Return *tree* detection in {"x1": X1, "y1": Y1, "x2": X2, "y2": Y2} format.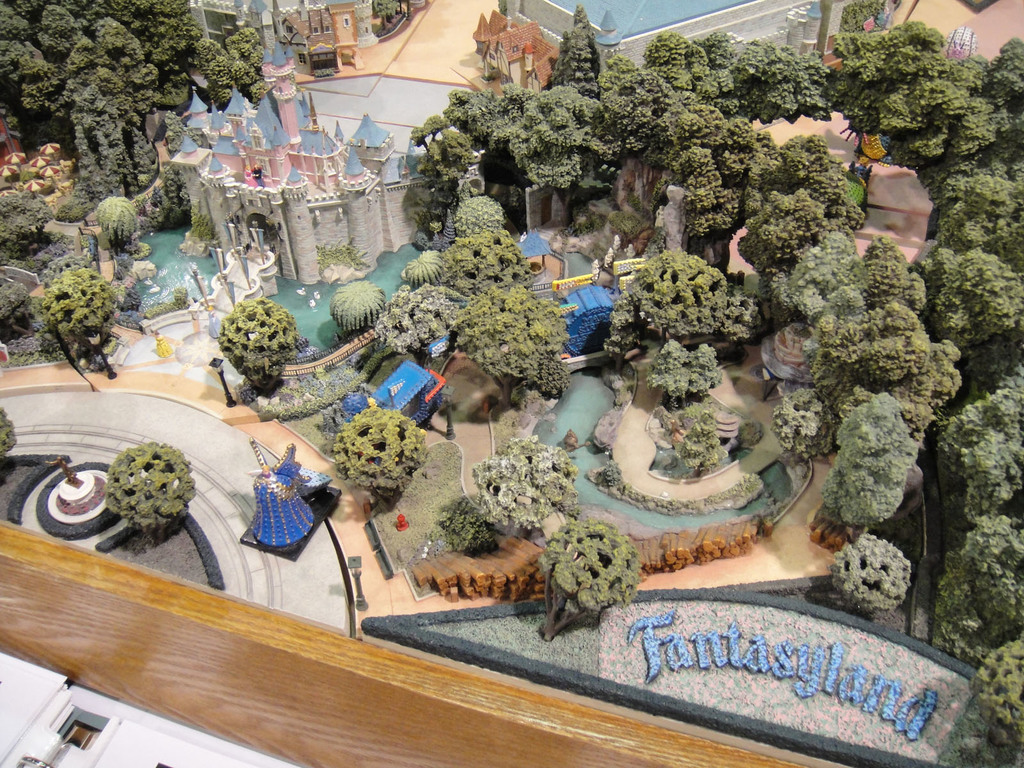
{"x1": 212, "y1": 298, "x2": 297, "y2": 388}.
